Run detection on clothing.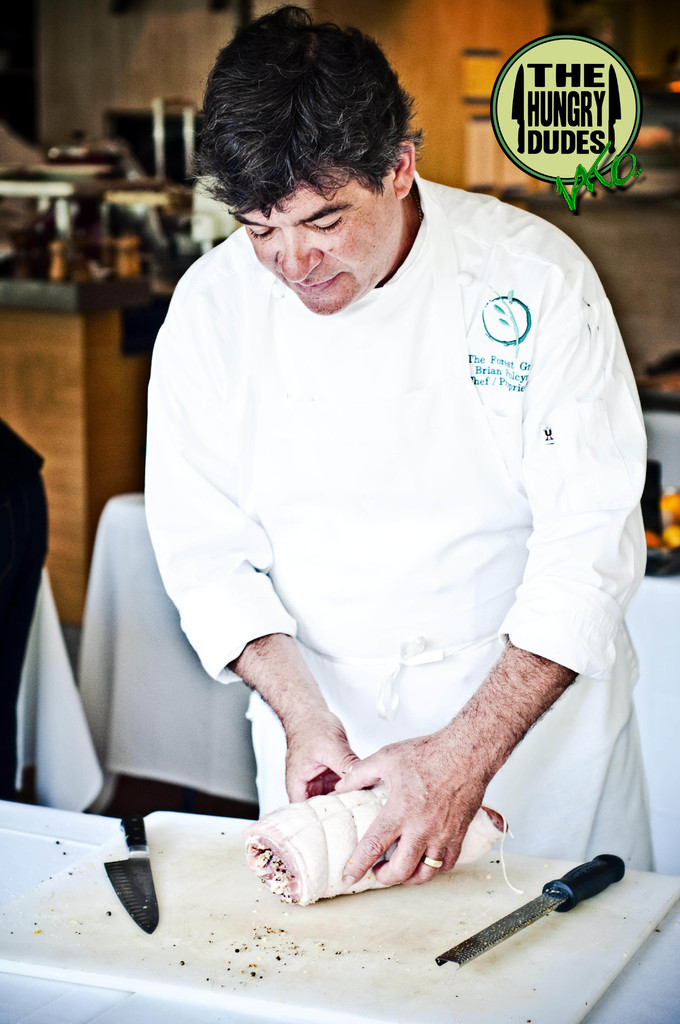
Result: 104:138:637:906.
